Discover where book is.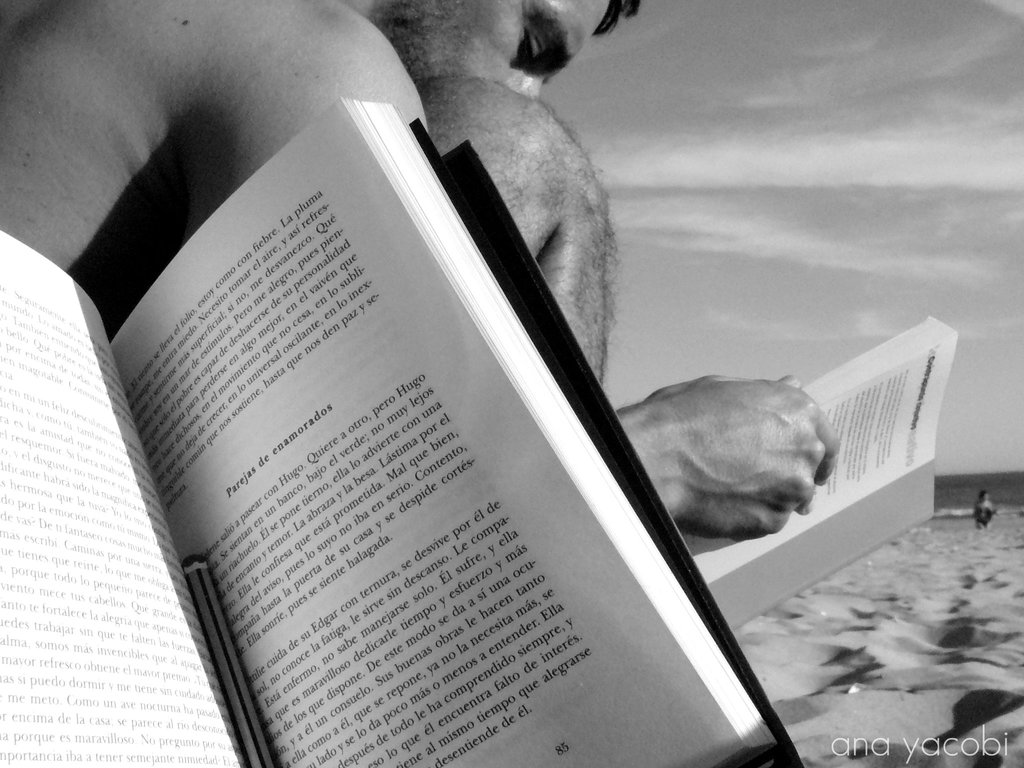
Discovered at x1=671, y1=309, x2=961, y2=632.
